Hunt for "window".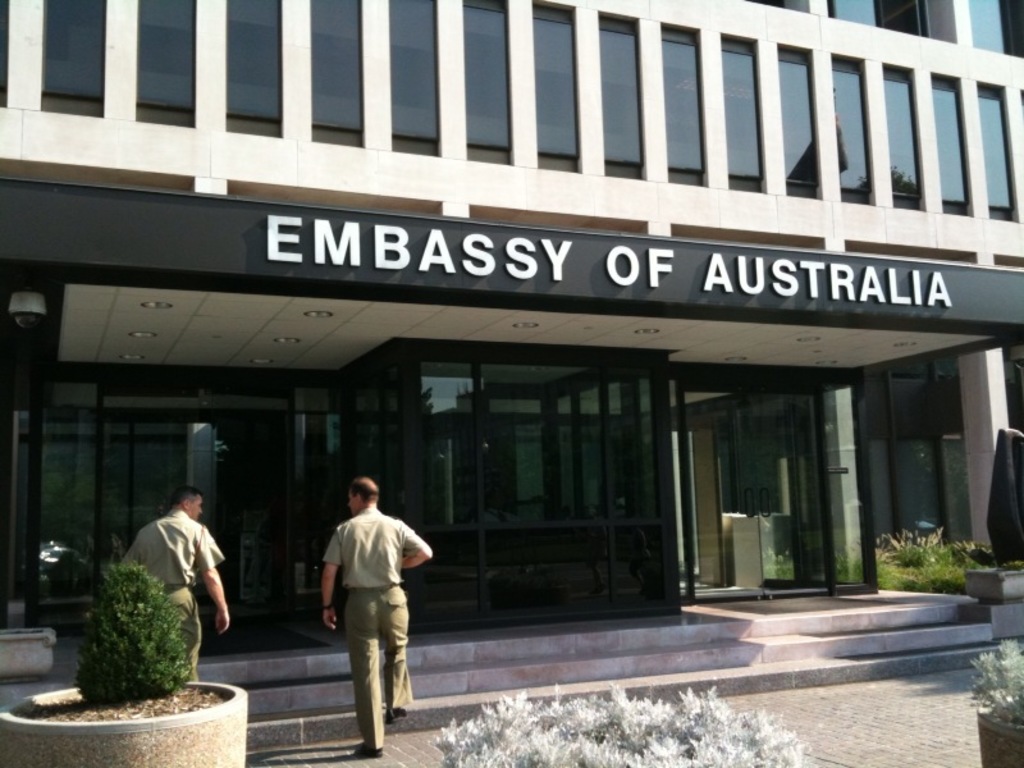
Hunted down at bbox=(41, 0, 108, 116).
